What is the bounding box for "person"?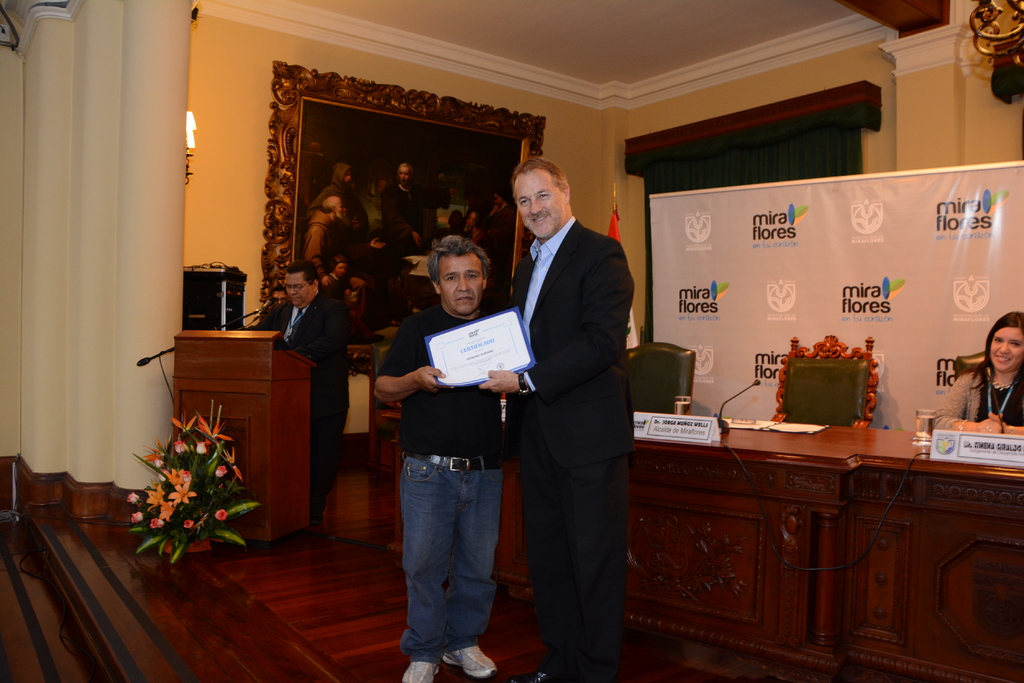
269 287 291 307.
